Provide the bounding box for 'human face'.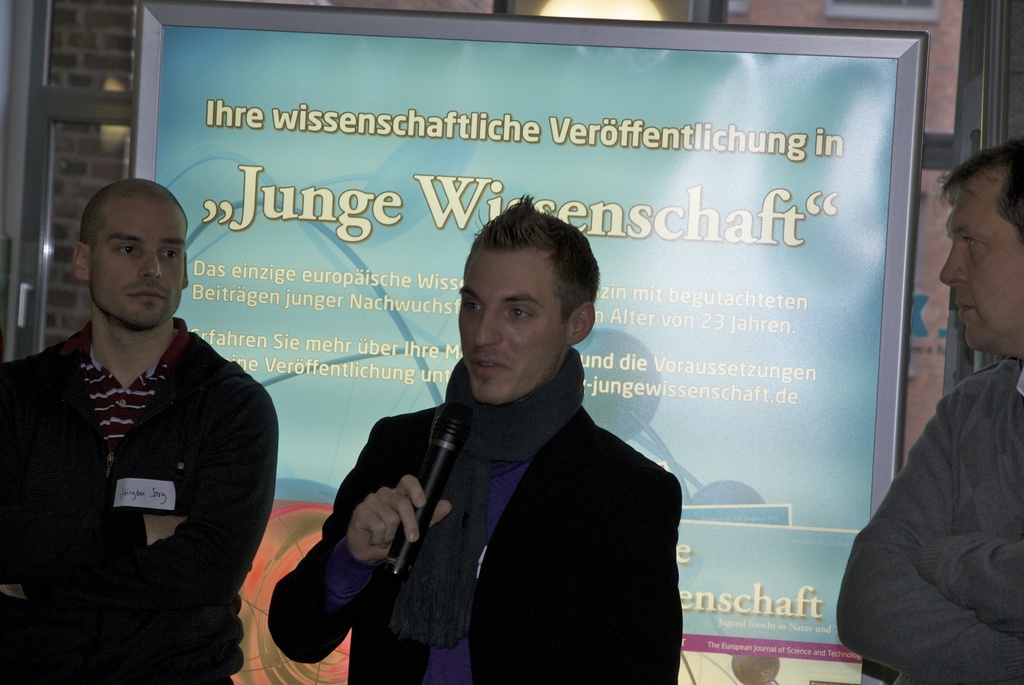
bbox=(460, 251, 569, 405).
